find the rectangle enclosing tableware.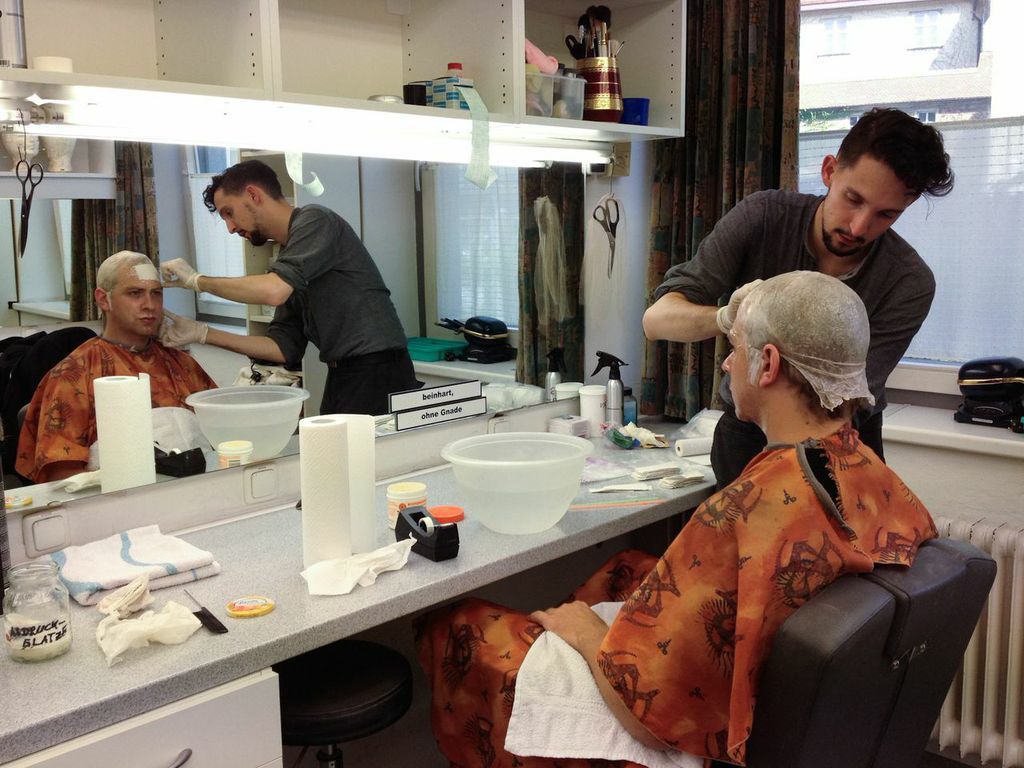
rect(444, 432, 599, 543).
